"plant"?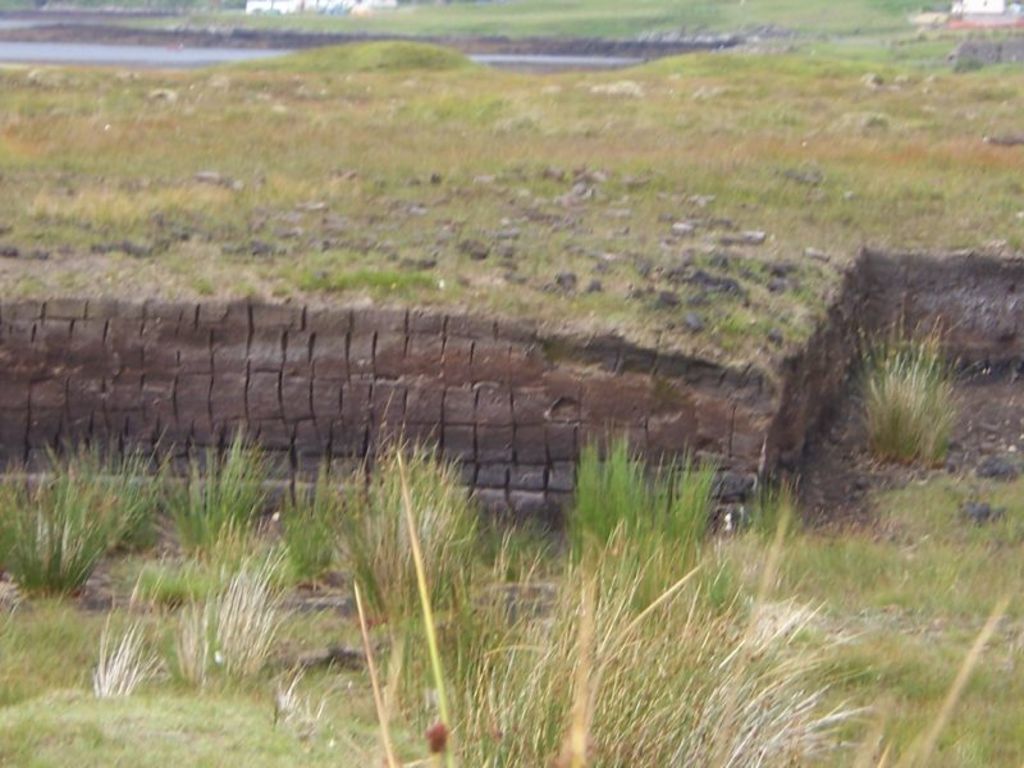
pyautogui.locateOnScreen(847, 287, 983, 475)
